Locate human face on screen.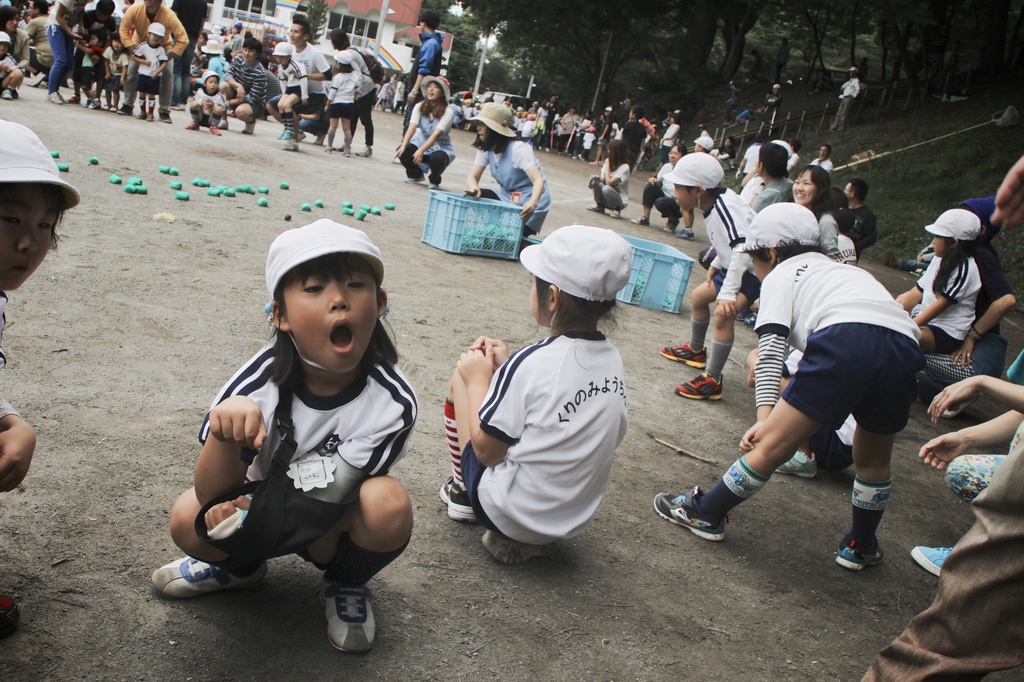
On screen at {"left": 0, "top": 42, "right": 10, "bottom": 55}.
